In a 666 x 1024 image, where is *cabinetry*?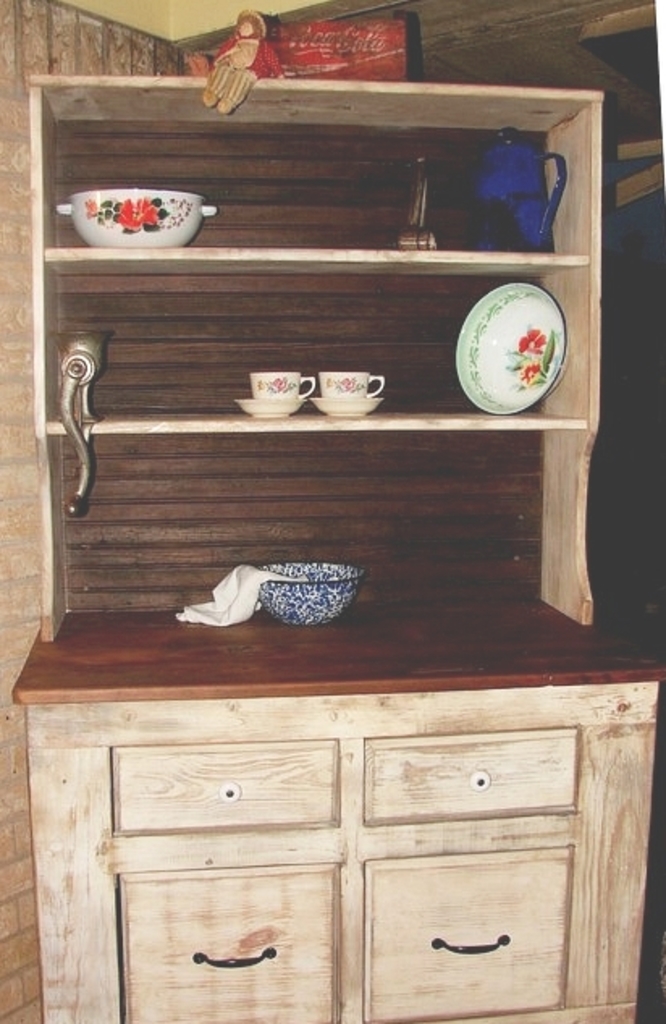
[left=26, top=681, right=663, bottom=1022].
